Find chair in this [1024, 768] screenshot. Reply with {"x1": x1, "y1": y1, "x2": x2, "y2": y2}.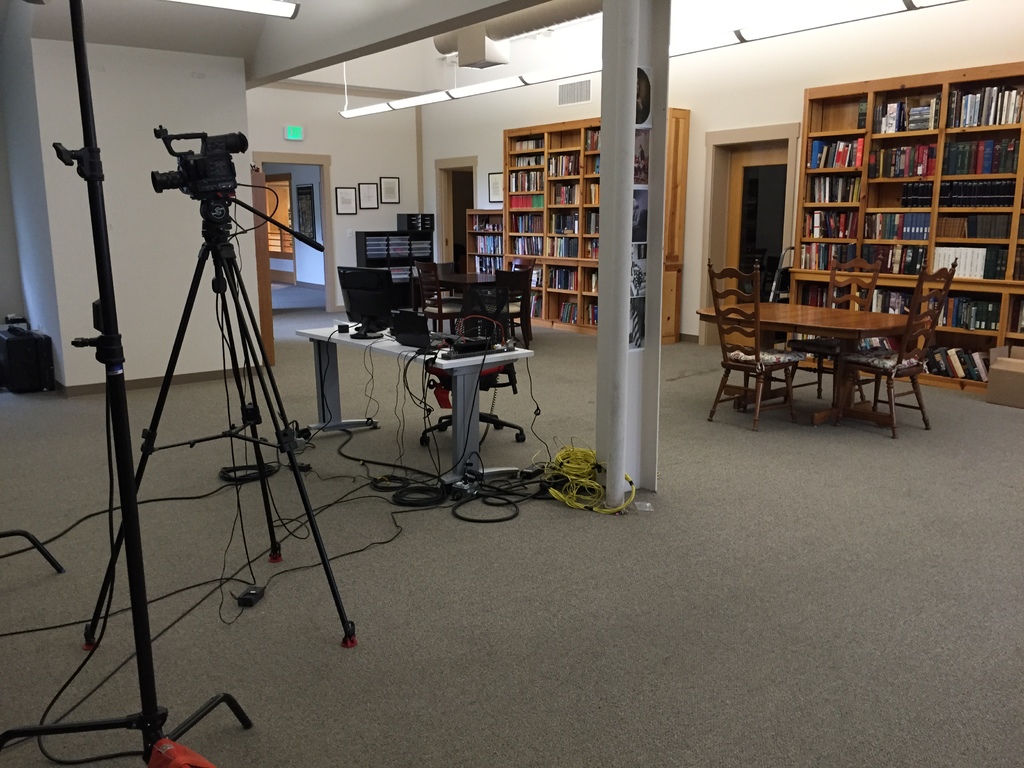
{"x1": 837, "y1": 268, "x2": 963, "y2": 433}.
